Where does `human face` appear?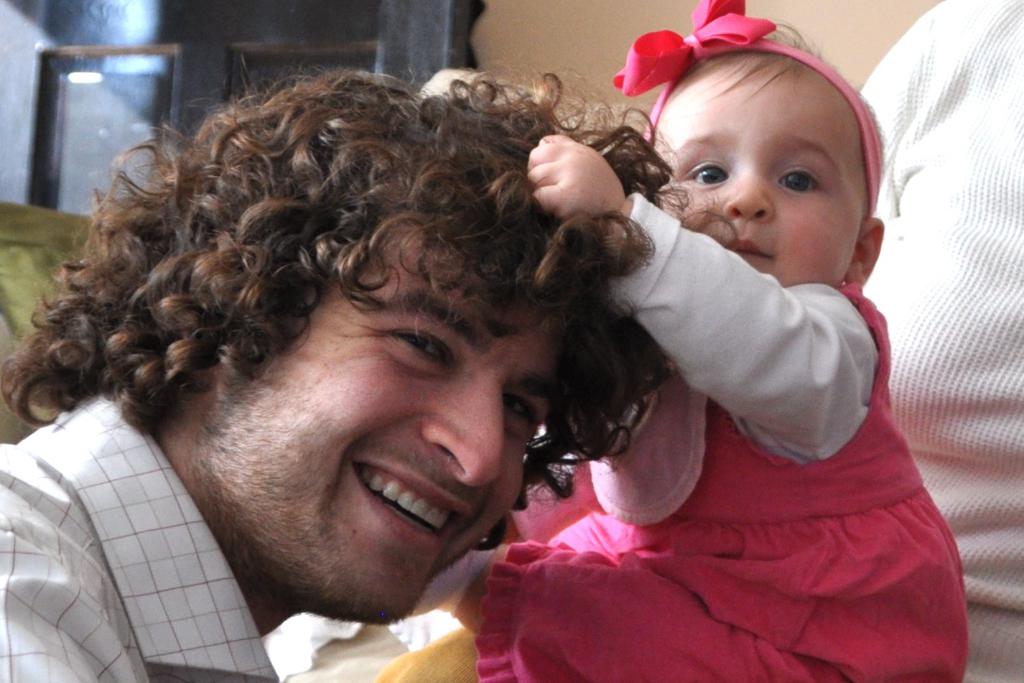
Appears at [213,226,568,626].
